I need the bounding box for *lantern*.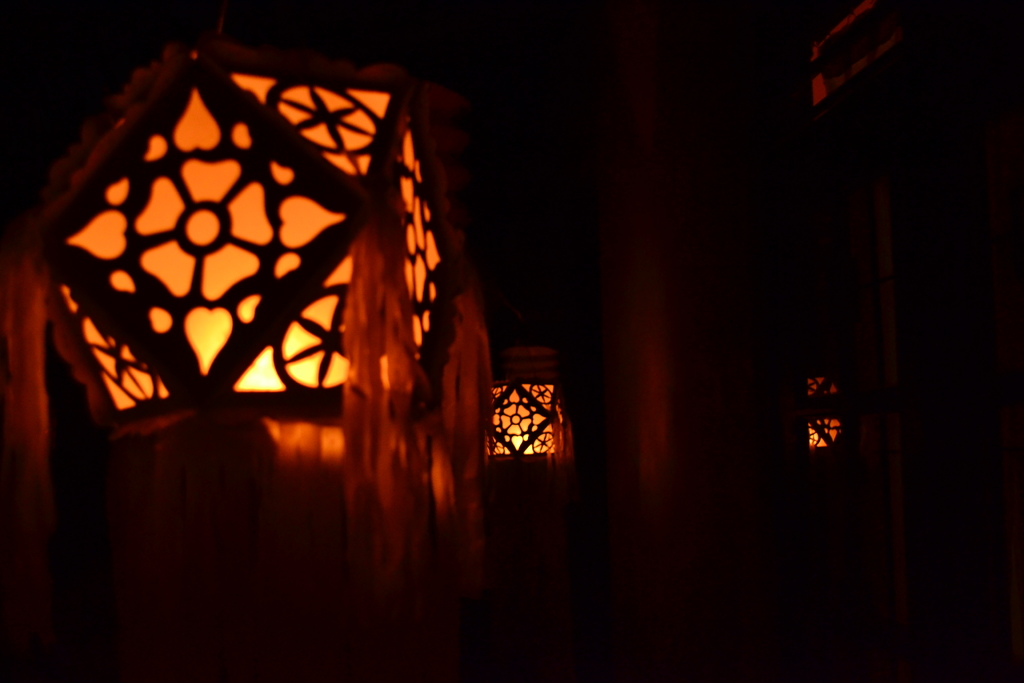
Here it is: [x1=481, y1=333, x2=571, y2=513].
